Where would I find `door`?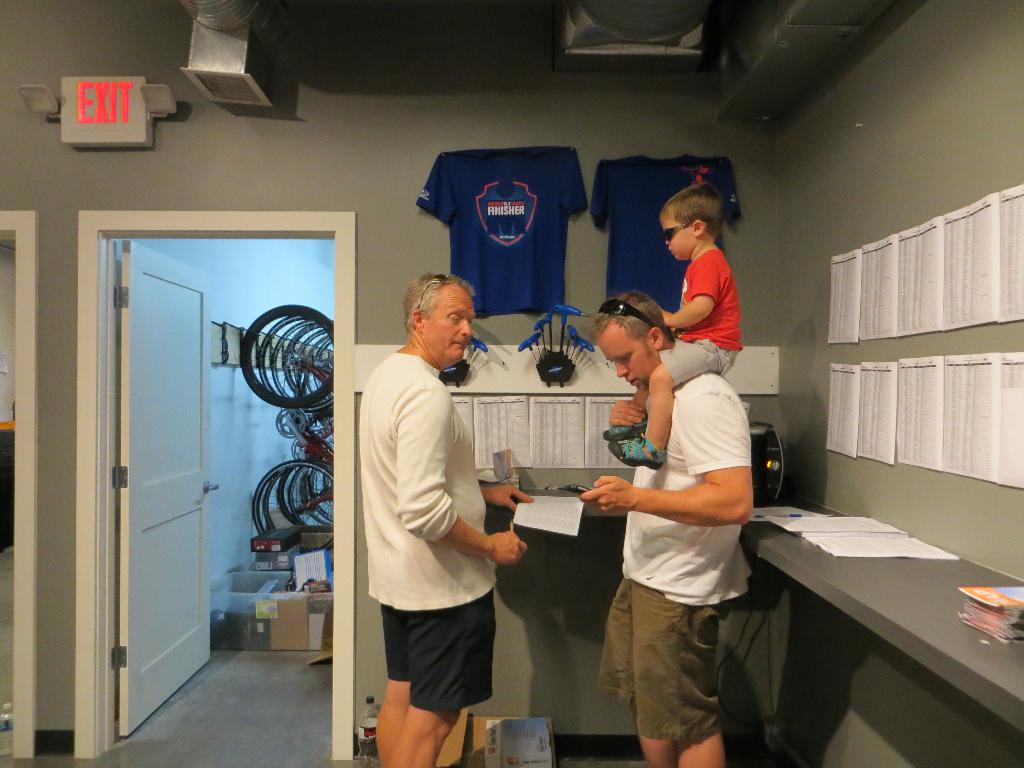
At 91,199,251,715.
